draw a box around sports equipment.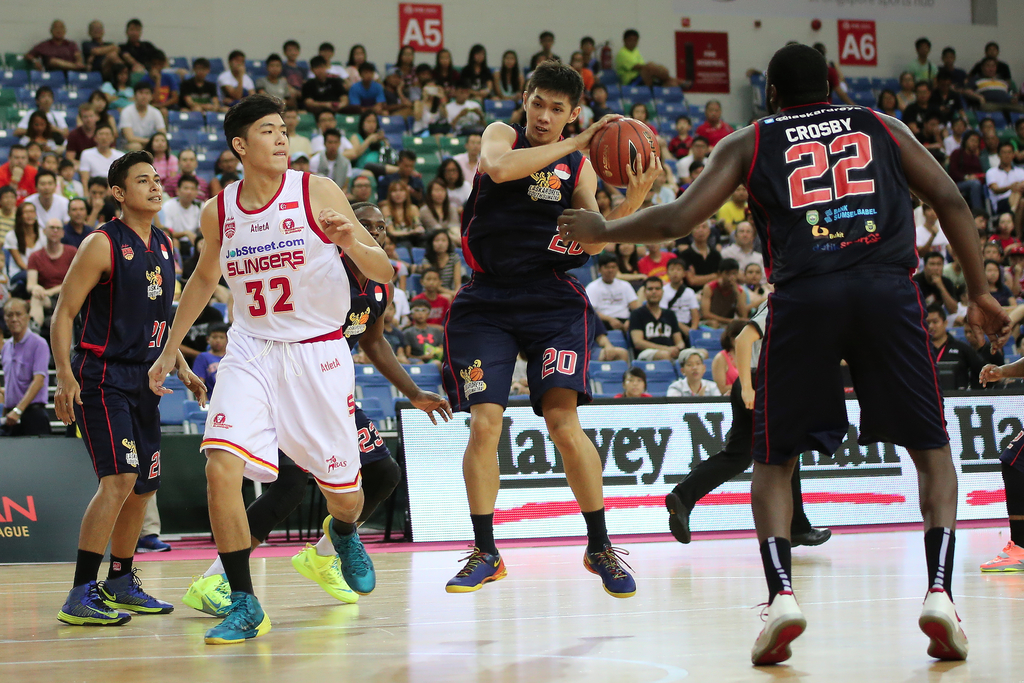
182,575,270,631.
